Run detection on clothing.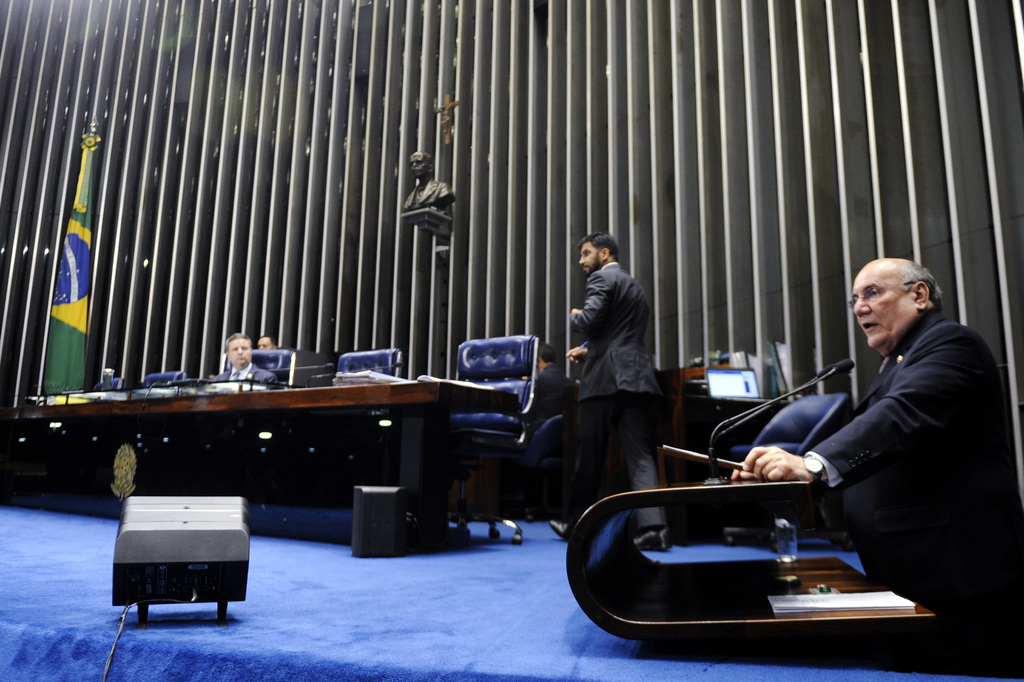
Result: <region>717, 260, 999, 613</region>.
